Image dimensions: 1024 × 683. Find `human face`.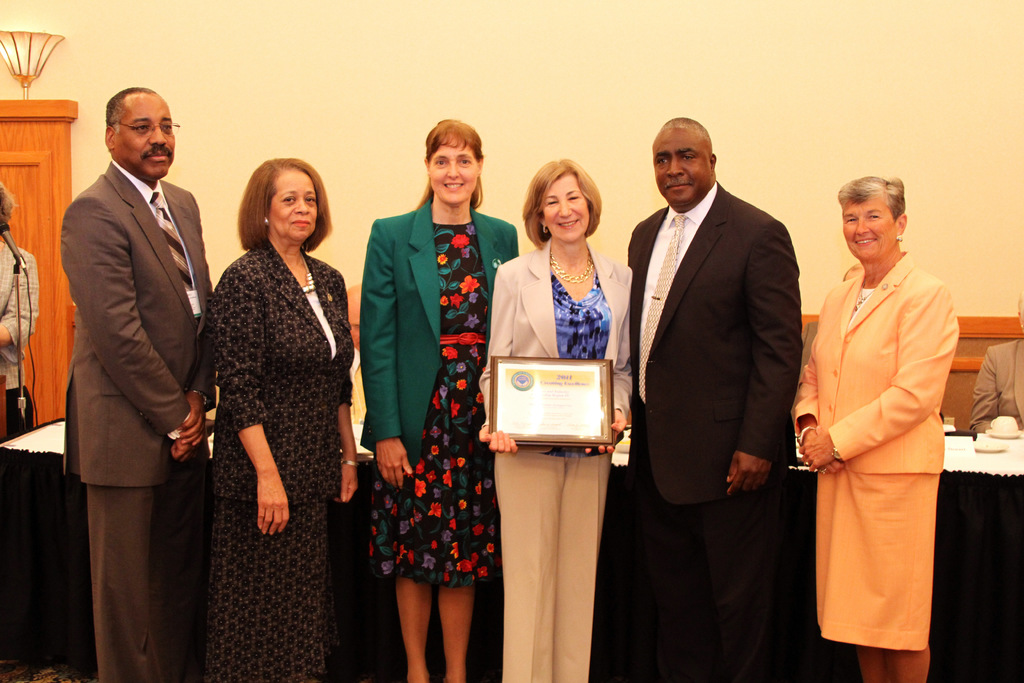
select_region(114, 94, 175, 181).
